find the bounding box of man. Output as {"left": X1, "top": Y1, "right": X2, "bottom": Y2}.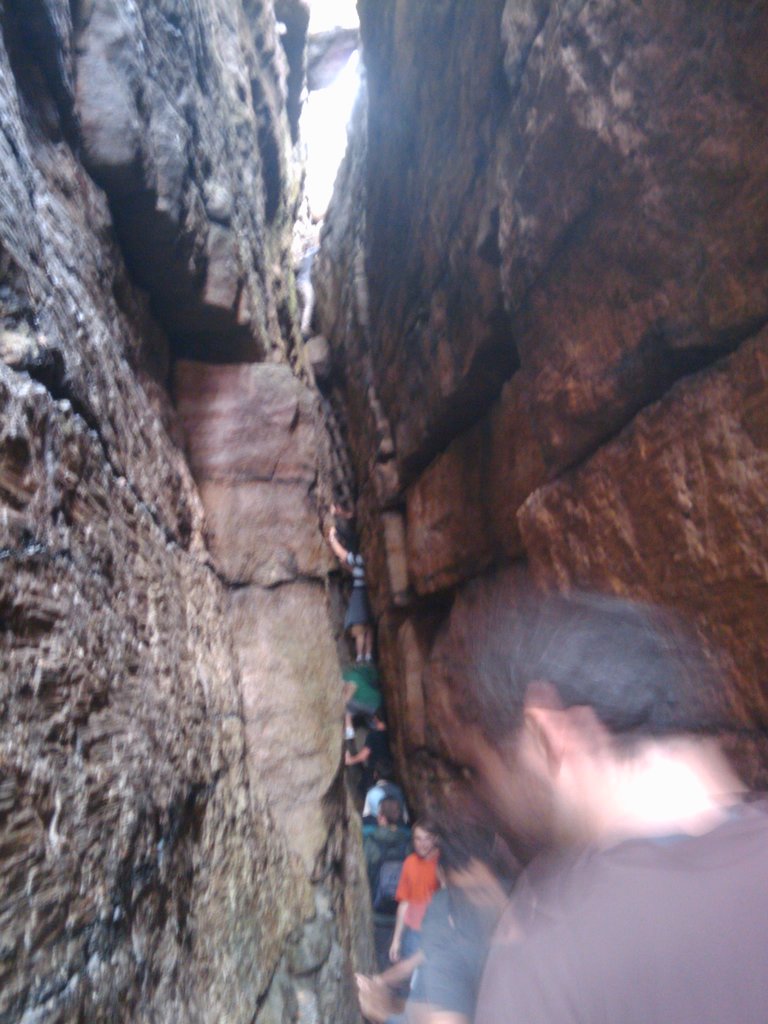
{"left": 376, "top": 822, "right": 460, "bottom": 993}.
